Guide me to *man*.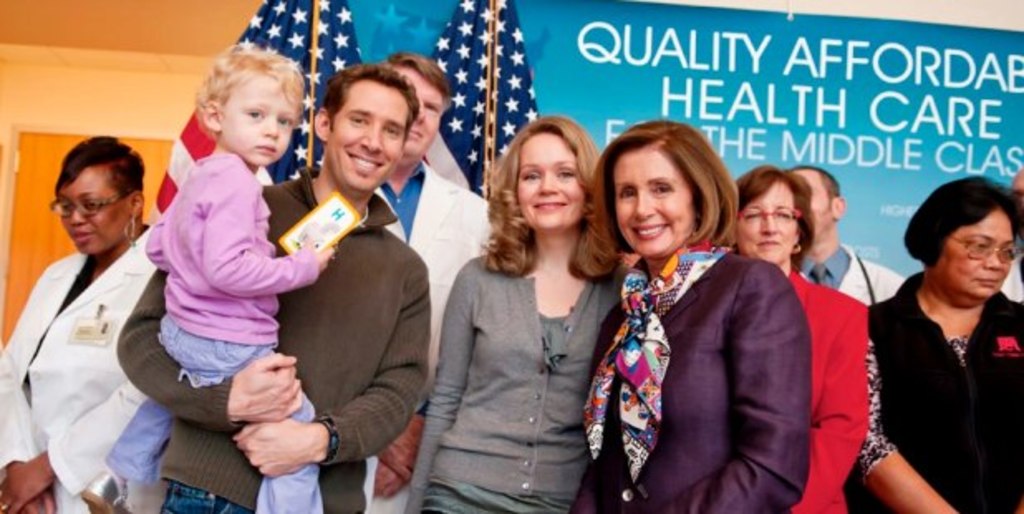
Guidance: 111 61 432 512.
